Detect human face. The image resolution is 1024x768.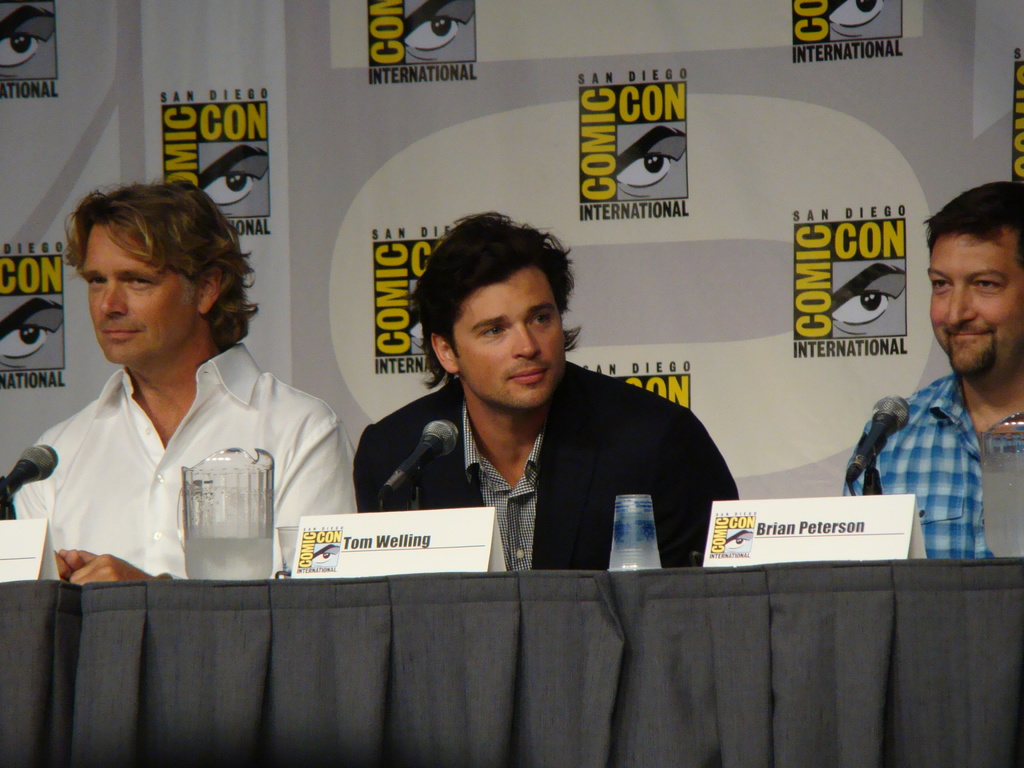
rect(76, 226, 193, 366).
